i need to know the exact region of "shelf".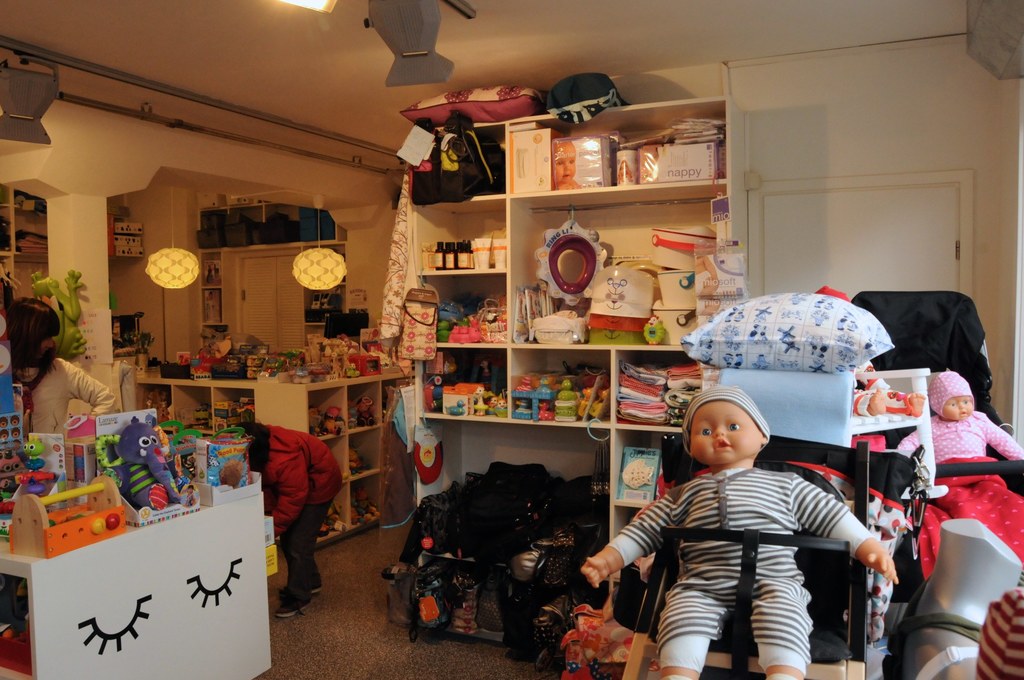
Region: pyautogui.locateOnScreen(422, 124, 514, 209).
